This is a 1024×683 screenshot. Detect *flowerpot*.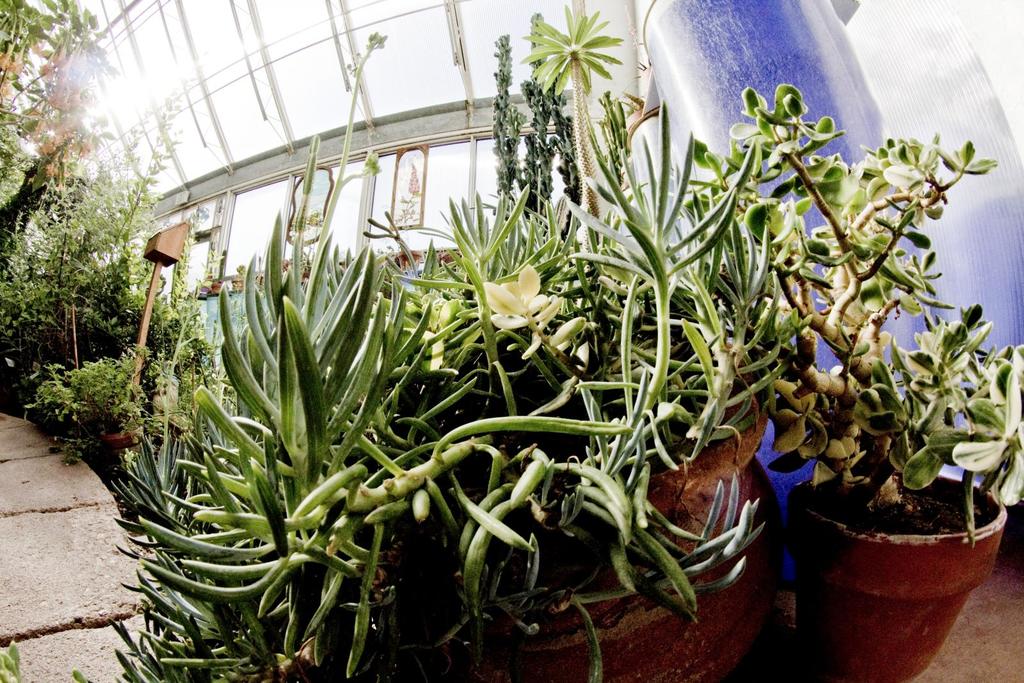
BBox(646, 392, 770, 545).
